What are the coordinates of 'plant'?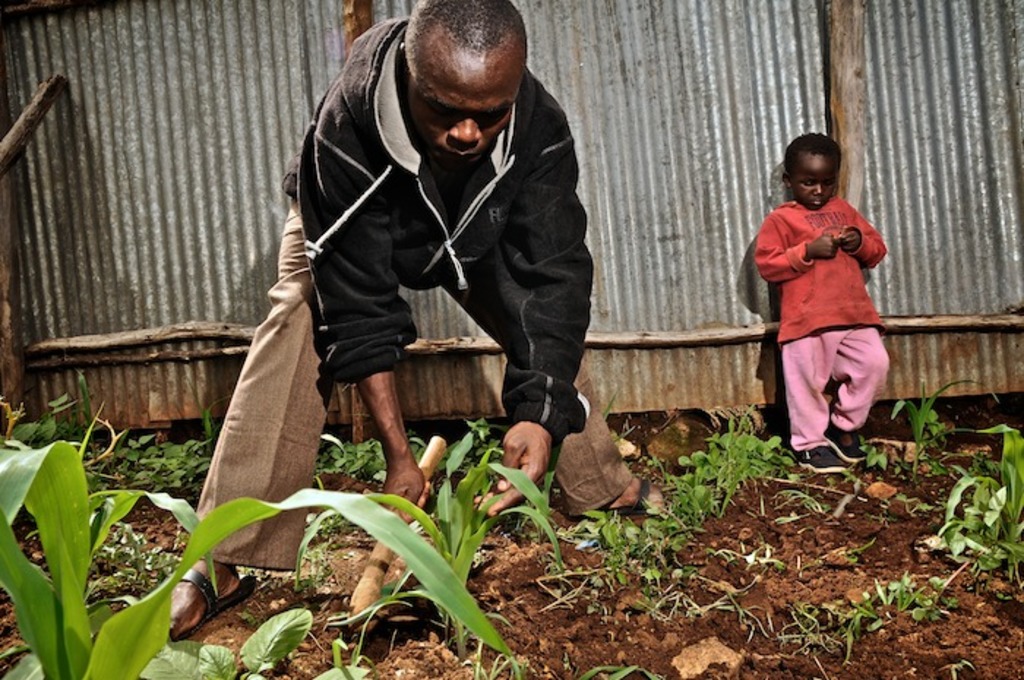
<bbox>114, 426, 230, 491</bbox>.
